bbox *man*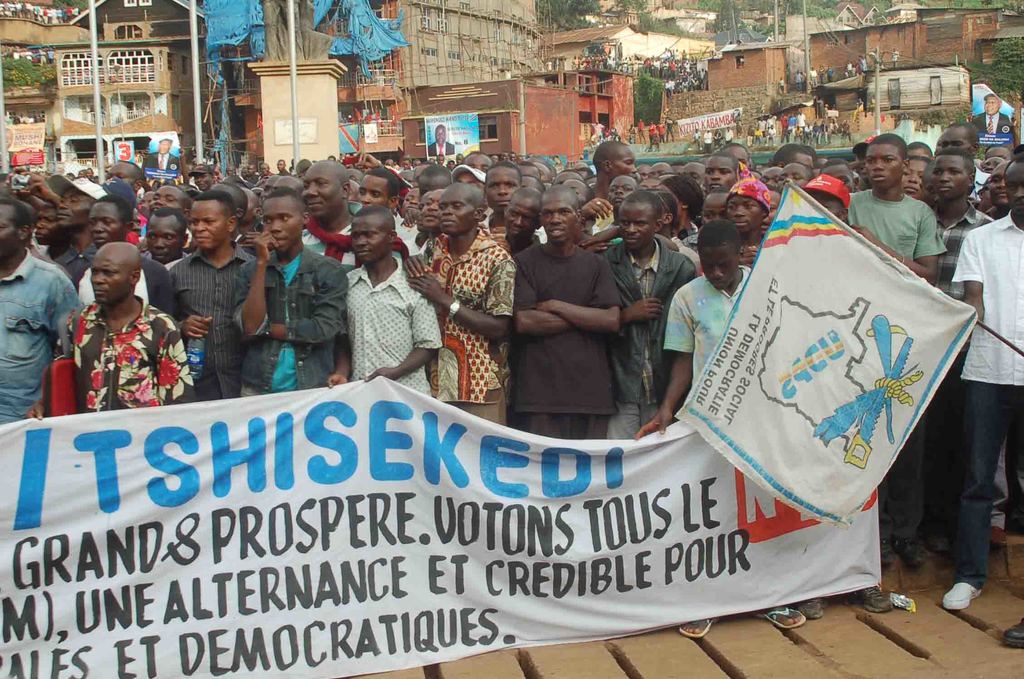
[x1=585, y1=136, x2=637, y2=198]
